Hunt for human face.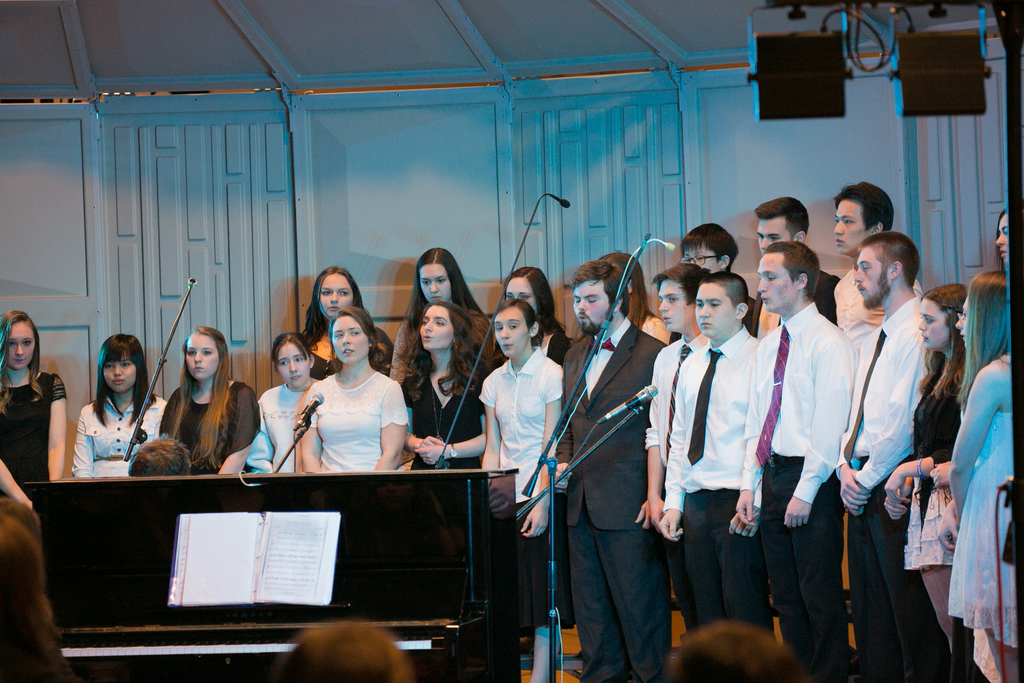
Hunted down at box=[104, 353, 140, 393].
